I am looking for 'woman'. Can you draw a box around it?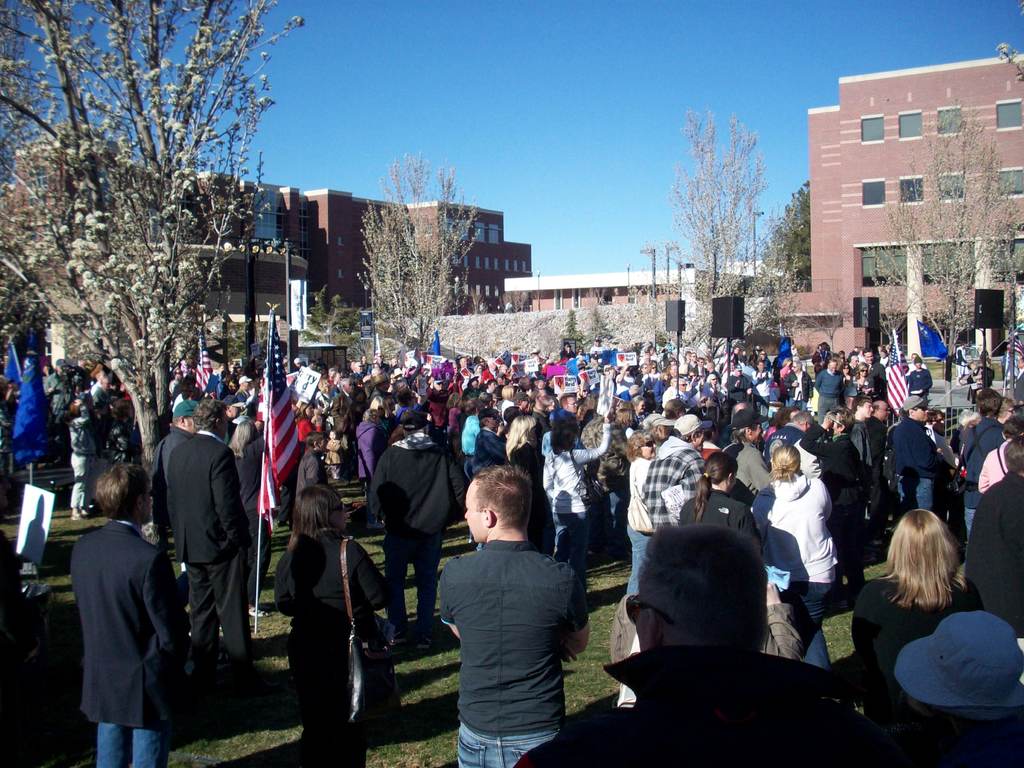
Sure, the bounding box is <bbox>625, 429, 665, 602</bbox>.
